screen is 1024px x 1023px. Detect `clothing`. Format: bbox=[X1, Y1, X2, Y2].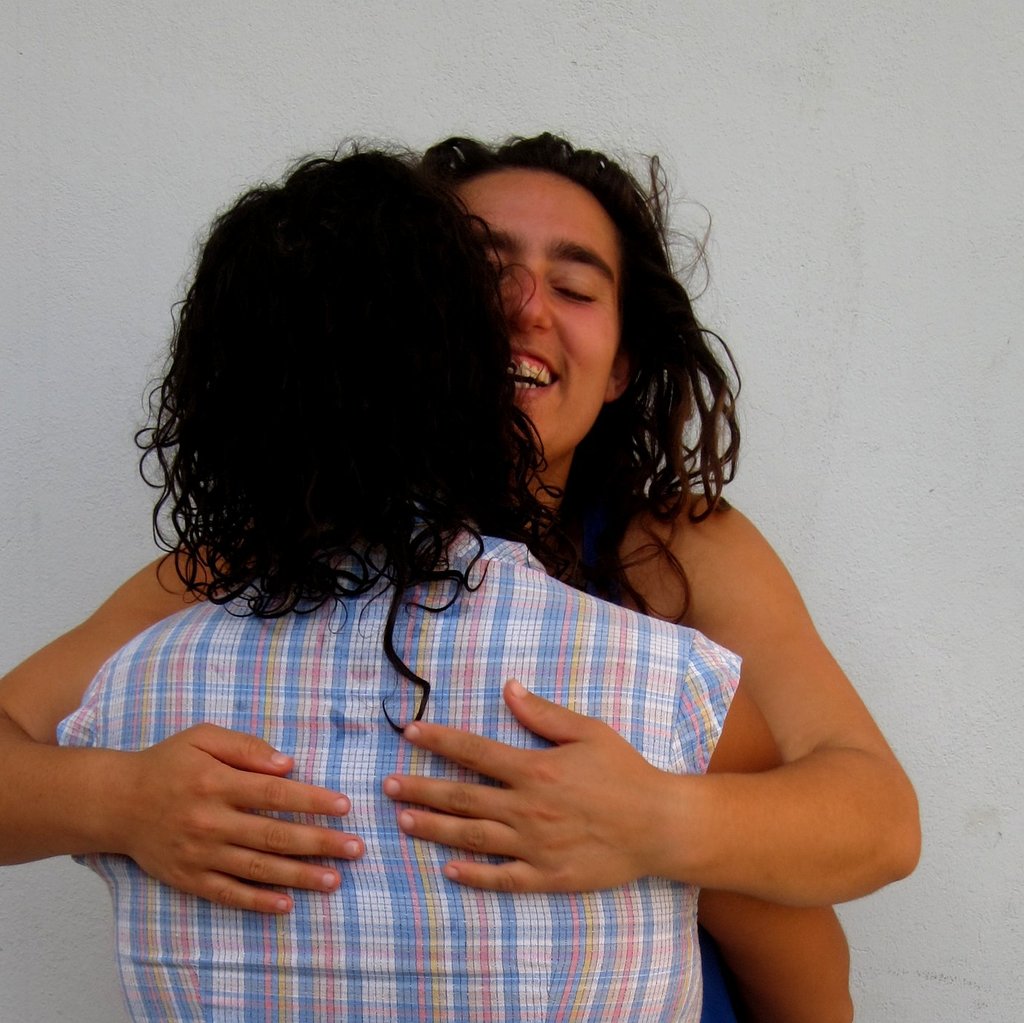
bbox=[70, 453, 880, 950].
